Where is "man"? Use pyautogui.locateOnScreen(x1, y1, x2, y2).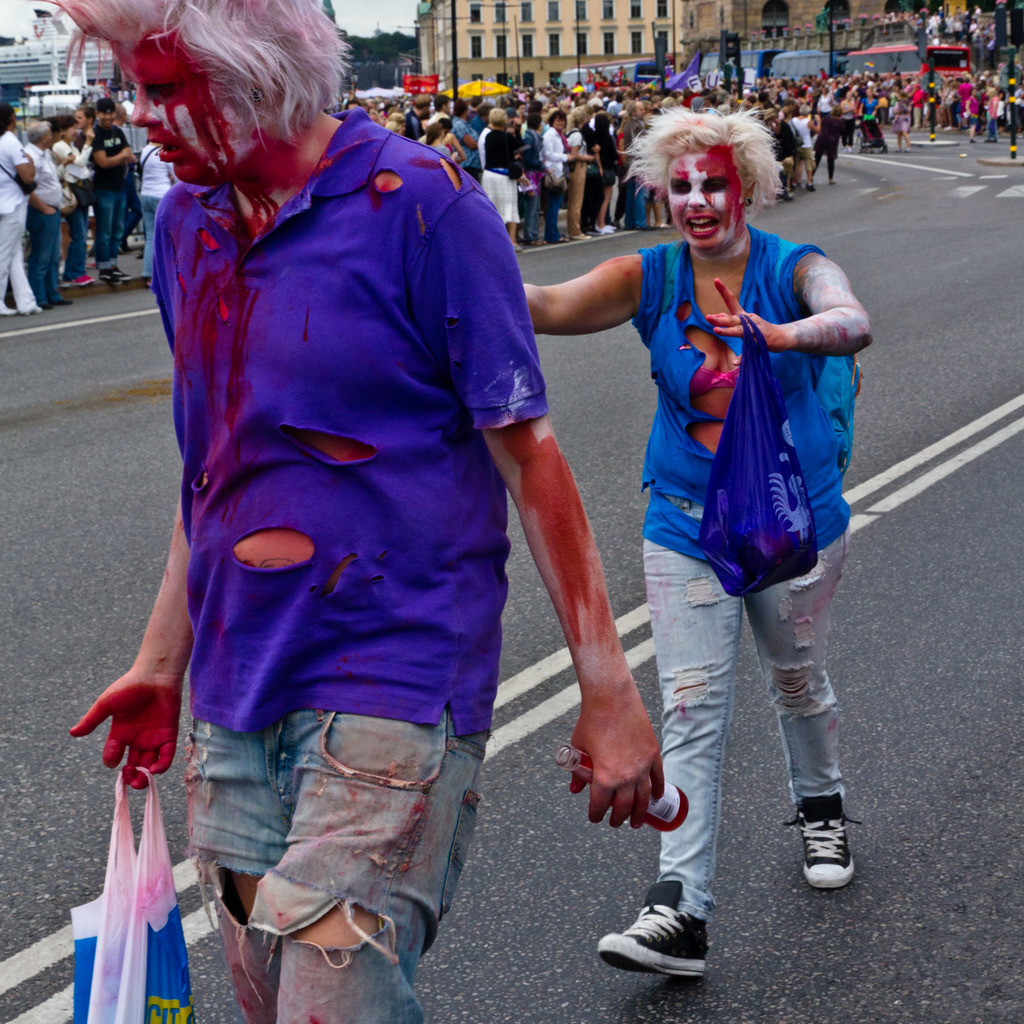
pyautogui.locateOnScreen(29, 129, 67, 299).
